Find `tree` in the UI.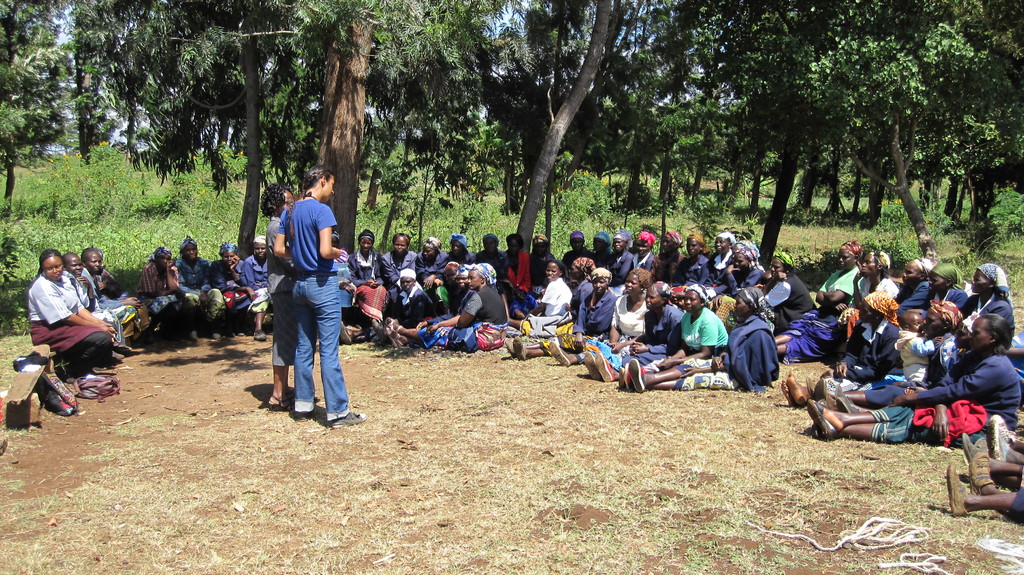
UI element at crop(0, 0, 61, 188).
